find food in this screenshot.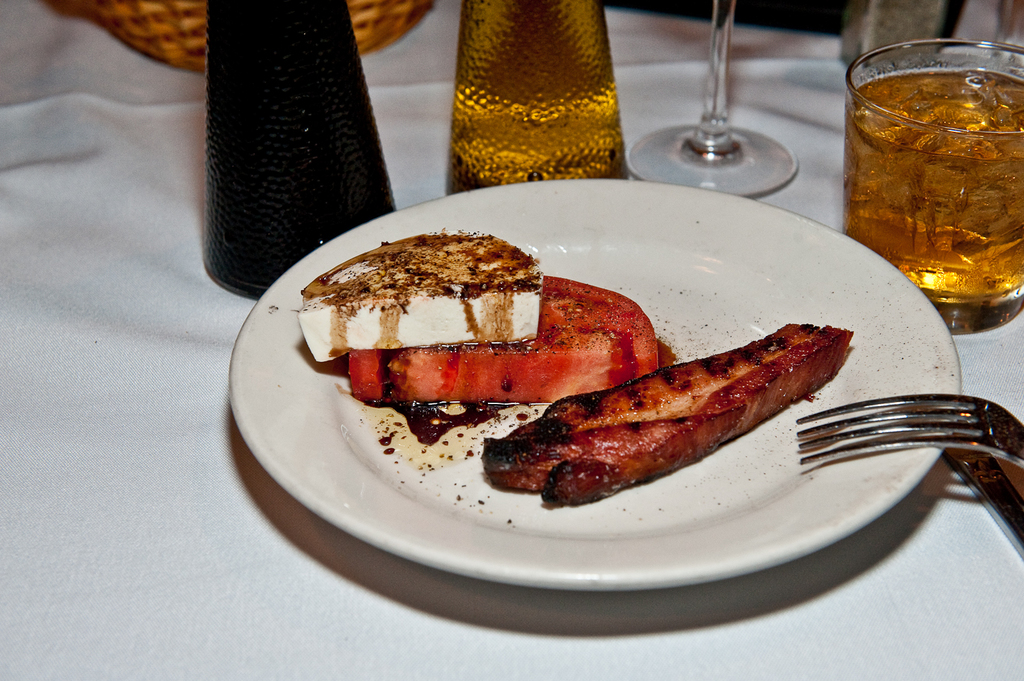
The bounding box for food is <bbox>297, 223, 547, 368</bbox>.
